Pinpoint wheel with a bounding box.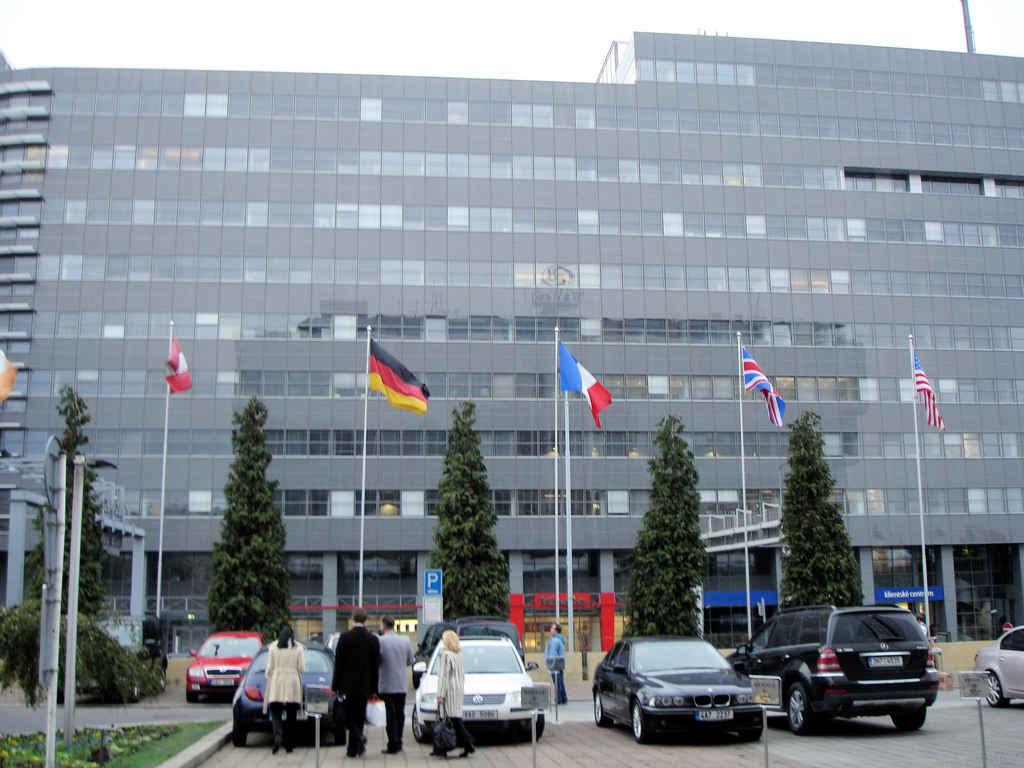
[x1=590, y1=688, x2=614, y2=728].
